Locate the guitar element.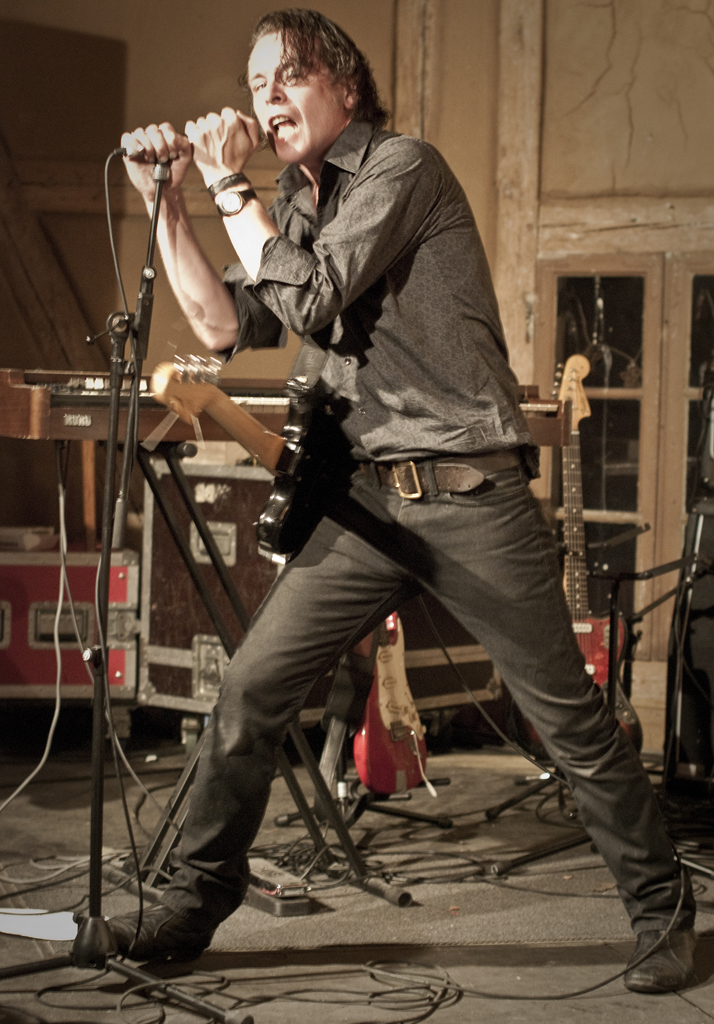
Element bbox: x1=144 y1=347 x2=353 y2=563.
